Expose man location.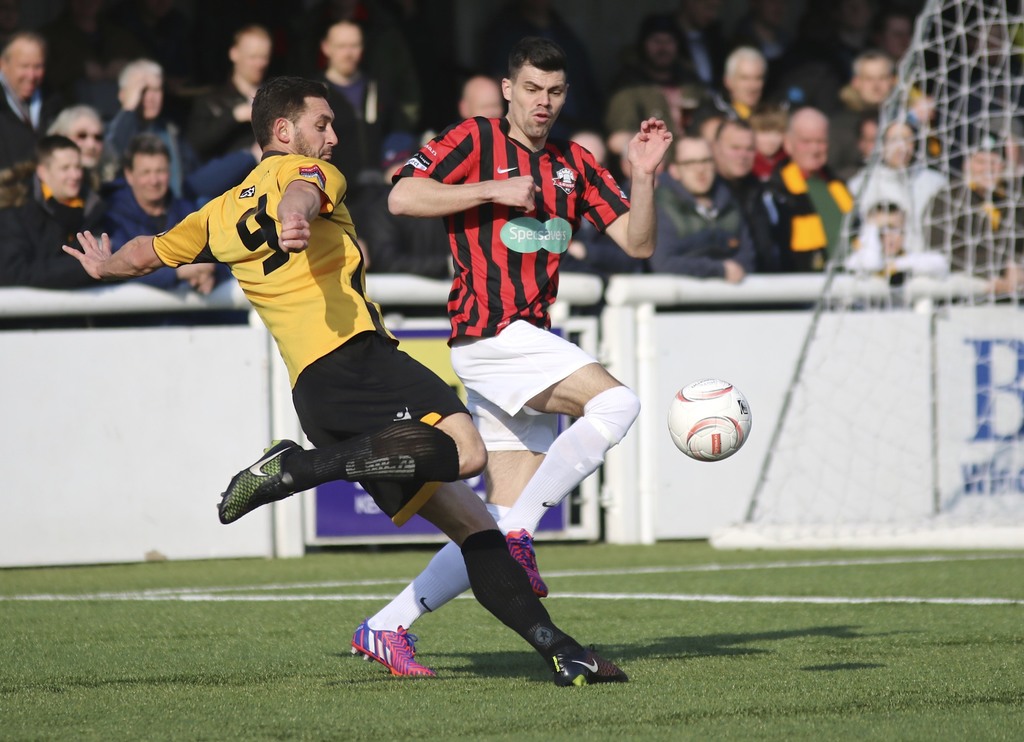
Exposed at 196 24 276 154.
